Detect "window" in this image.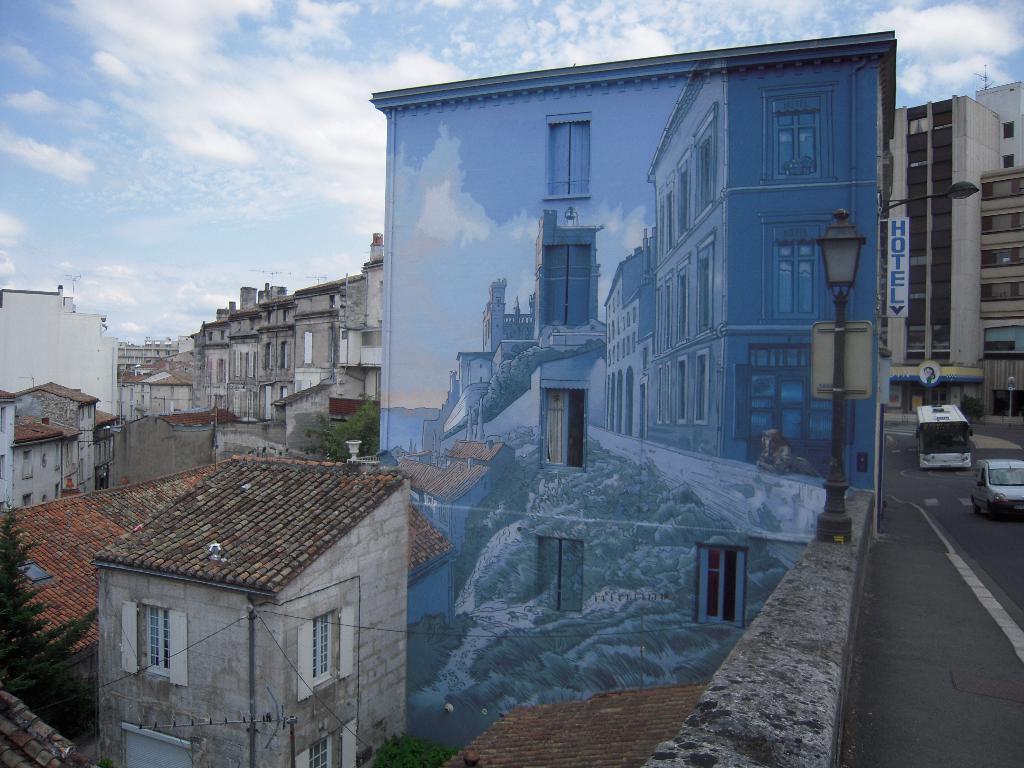
Detection: <bbox>527, 534, 587, 614</bbox>.
